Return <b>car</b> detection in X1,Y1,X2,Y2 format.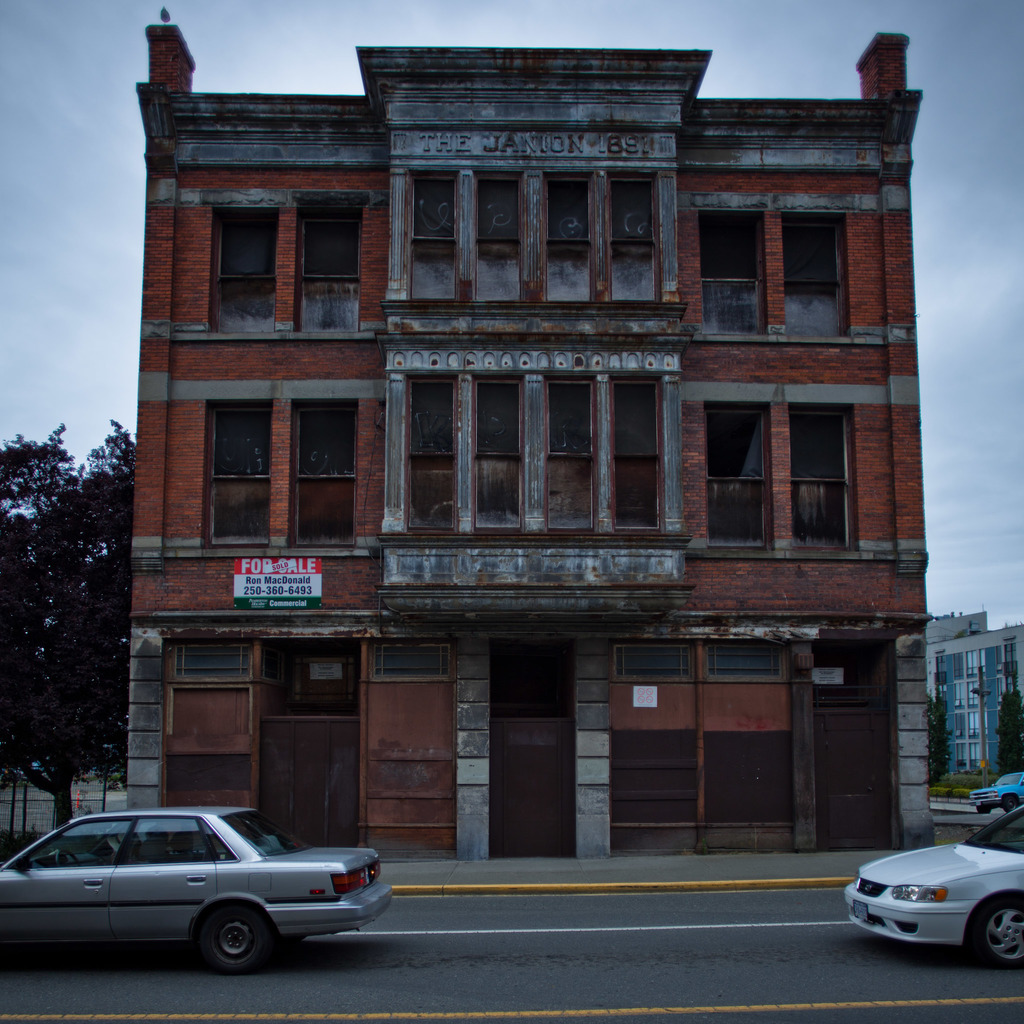
962,767,1023,815.
